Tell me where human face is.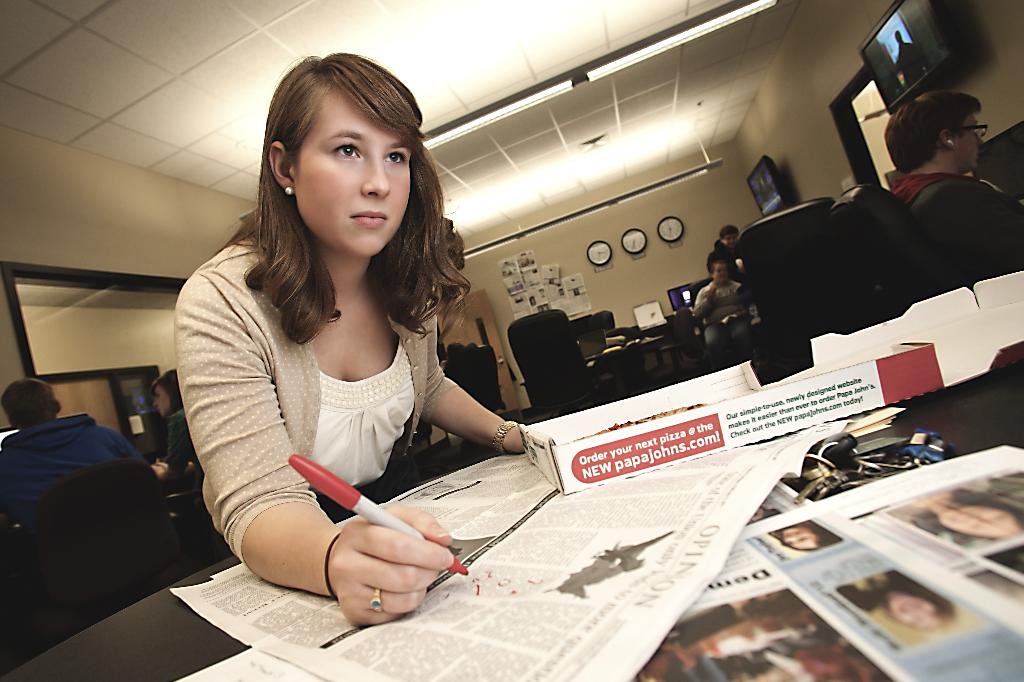
human face is at {"left": 715, "top": 265, "right": 728, "bottom": 282}.
